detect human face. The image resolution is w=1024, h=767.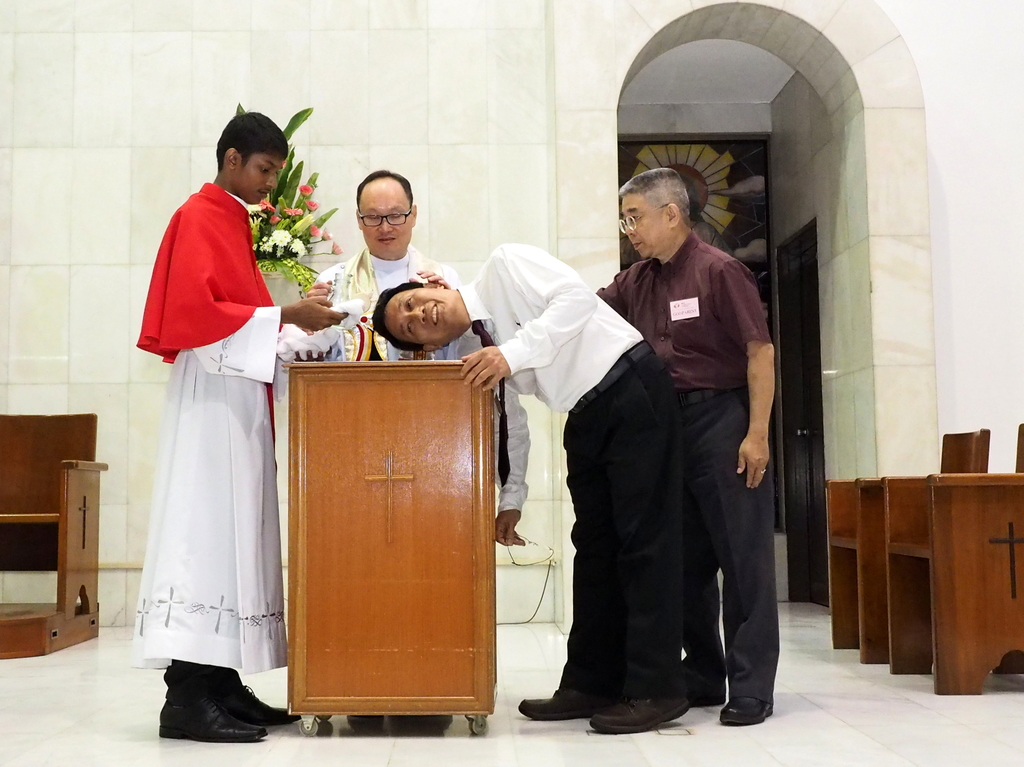
<bbox>236, 150, 287, 209</bbox>.
